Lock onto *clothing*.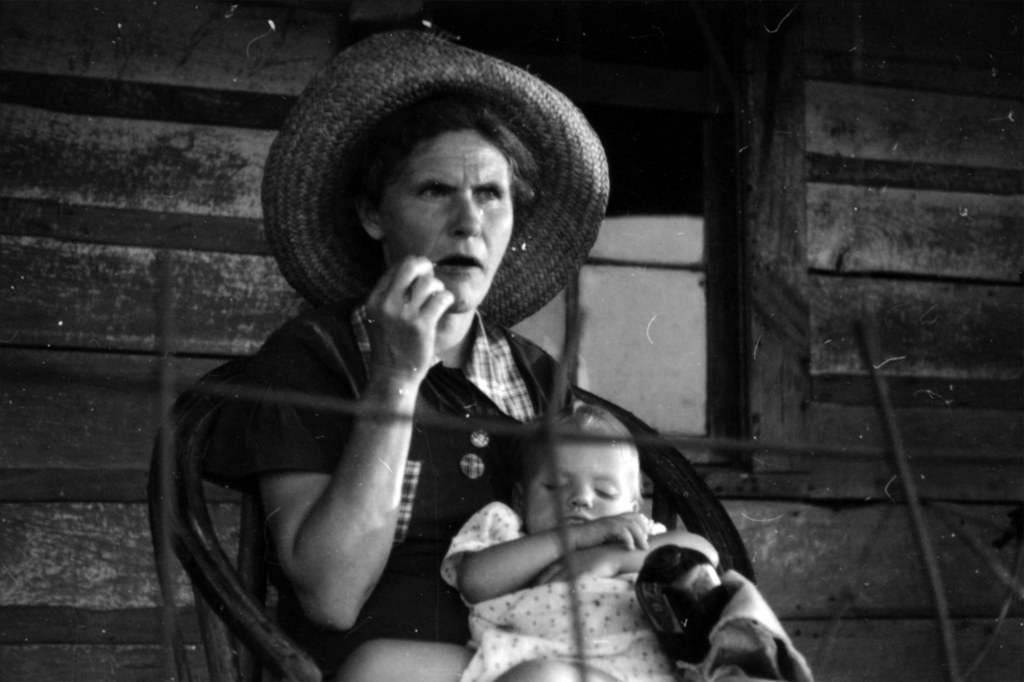
Locked: bbox=(424, 496, 684, 681).
